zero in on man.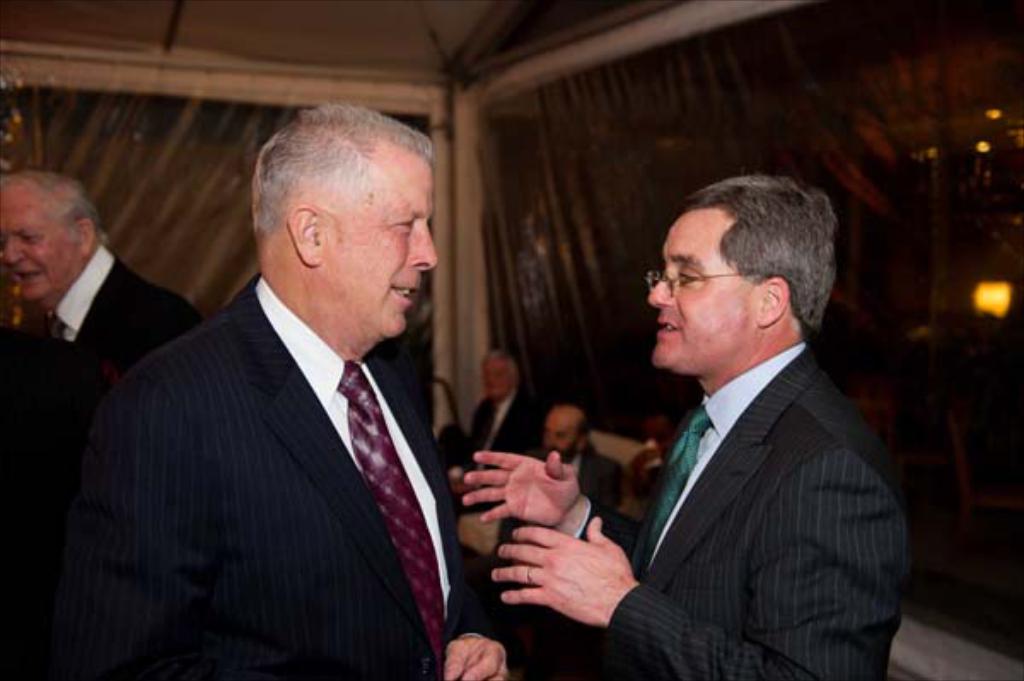
Zeroed in: l=67, t=94, r=509, b=679.
